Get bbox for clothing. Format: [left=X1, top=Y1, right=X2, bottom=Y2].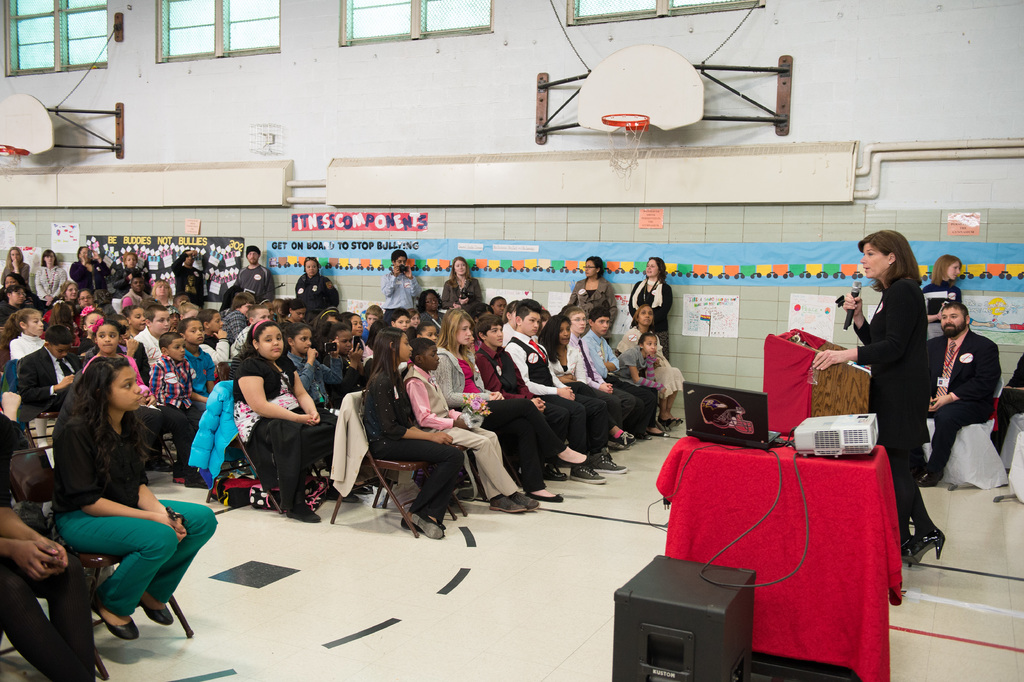
[left=35, top=262, right=70, bottom=306].
